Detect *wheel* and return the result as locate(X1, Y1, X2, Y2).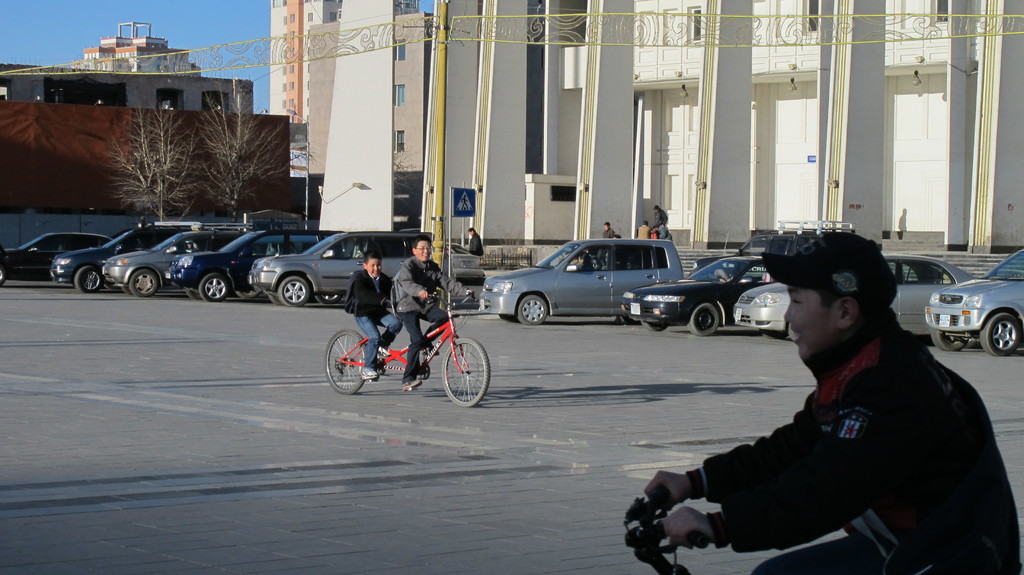
locate(279, 278, 310, 309).
